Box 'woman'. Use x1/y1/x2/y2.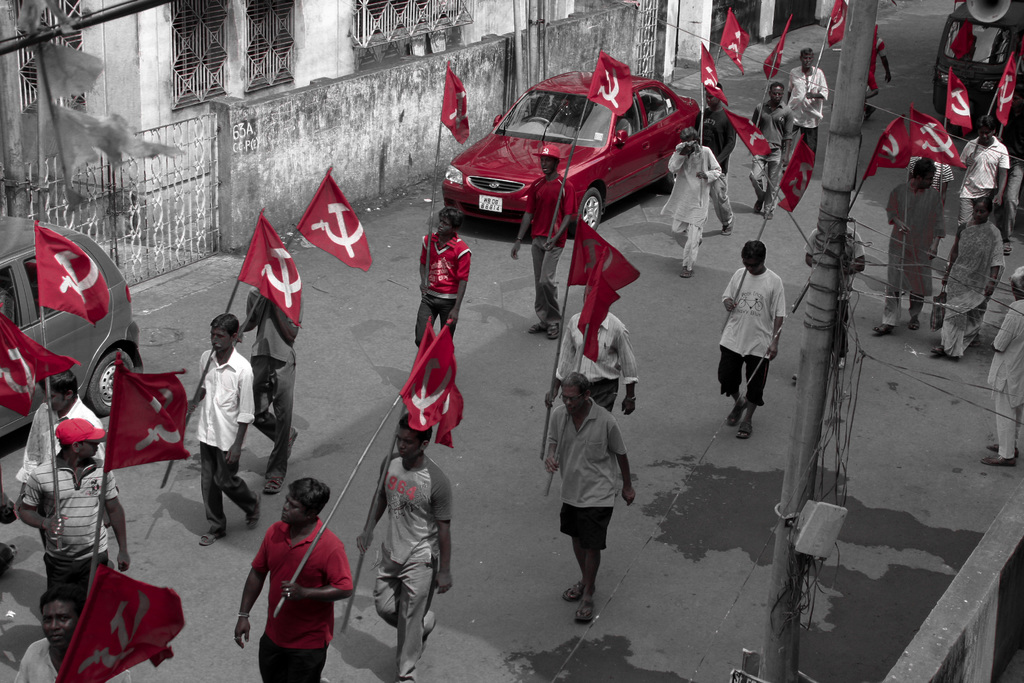
929/193/1006/356.
